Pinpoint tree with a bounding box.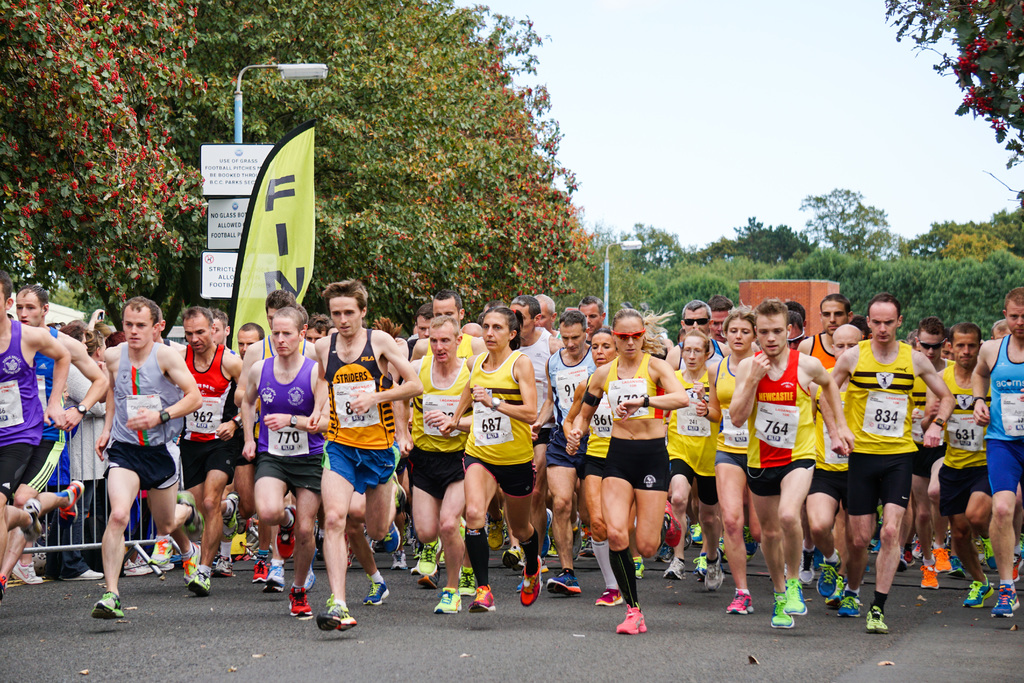
(190, 0, 609, 332).
